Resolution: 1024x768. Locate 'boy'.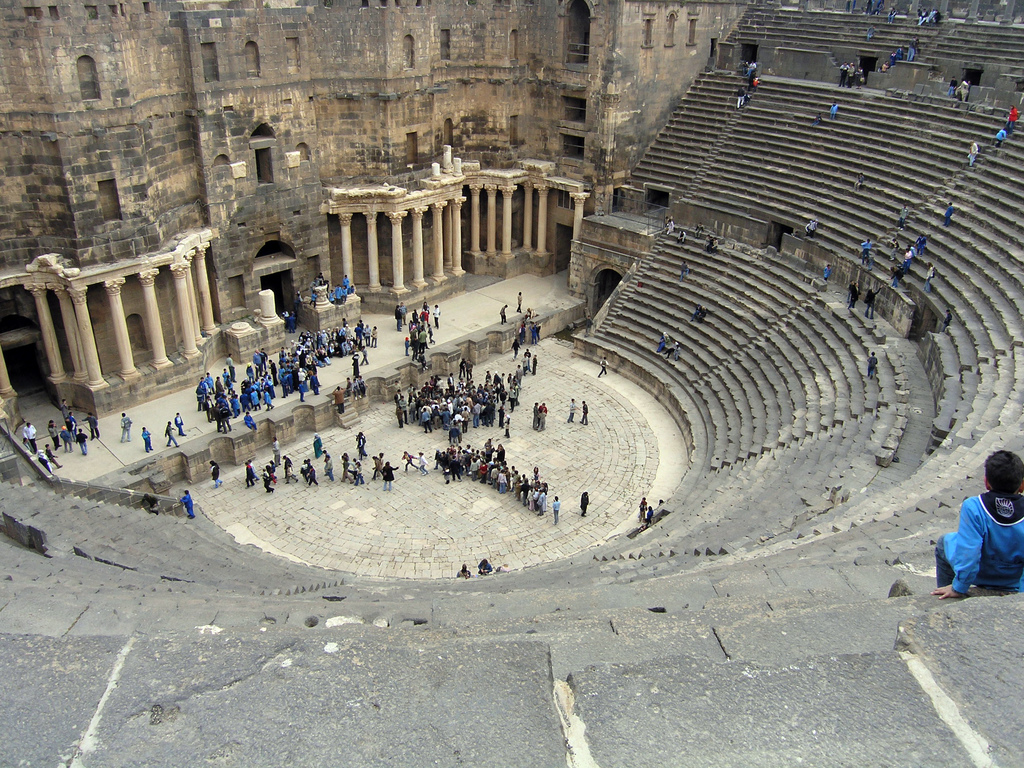
bbox(70, 412, 76, 421).
